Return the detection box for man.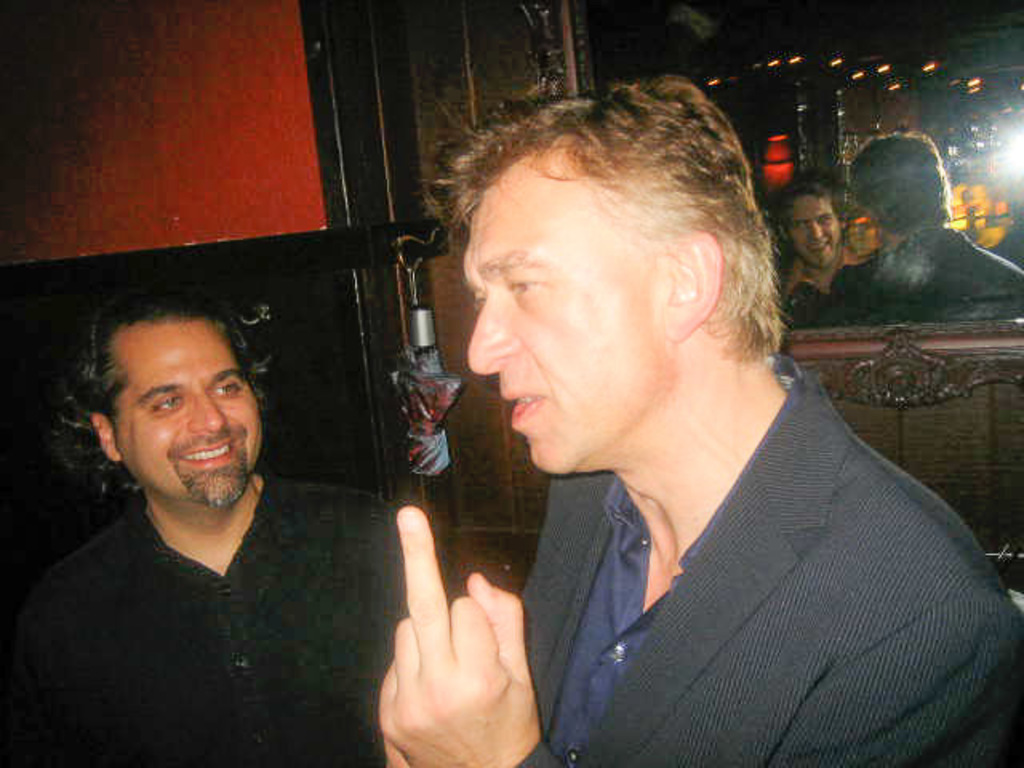
Rect(22, 286, 395, 749).
